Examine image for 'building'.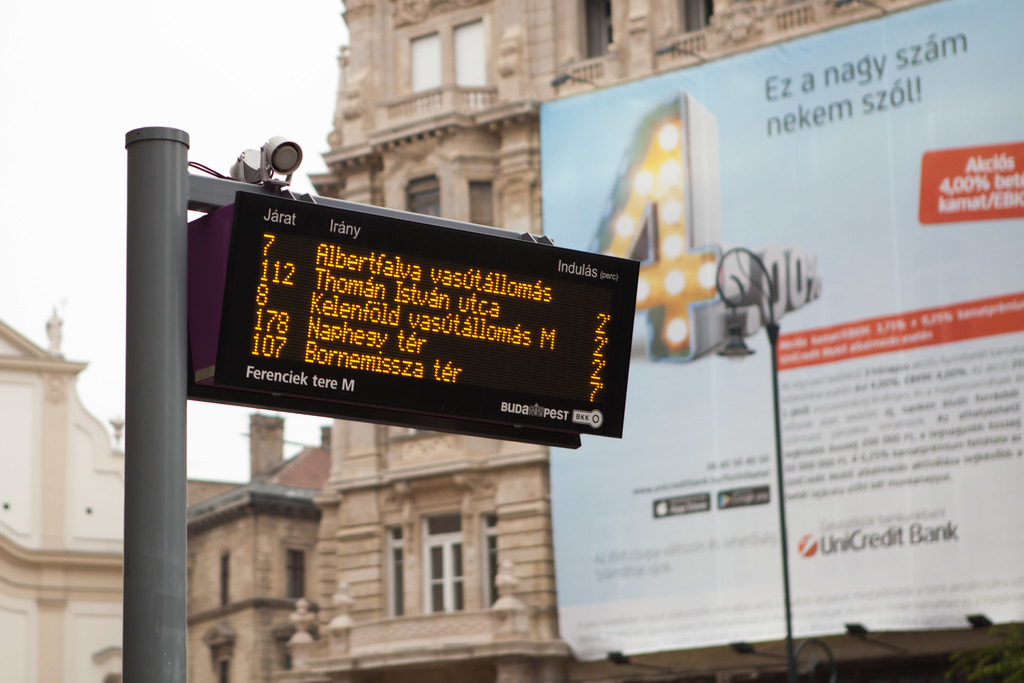
Examination result: 289 0 942 682.
